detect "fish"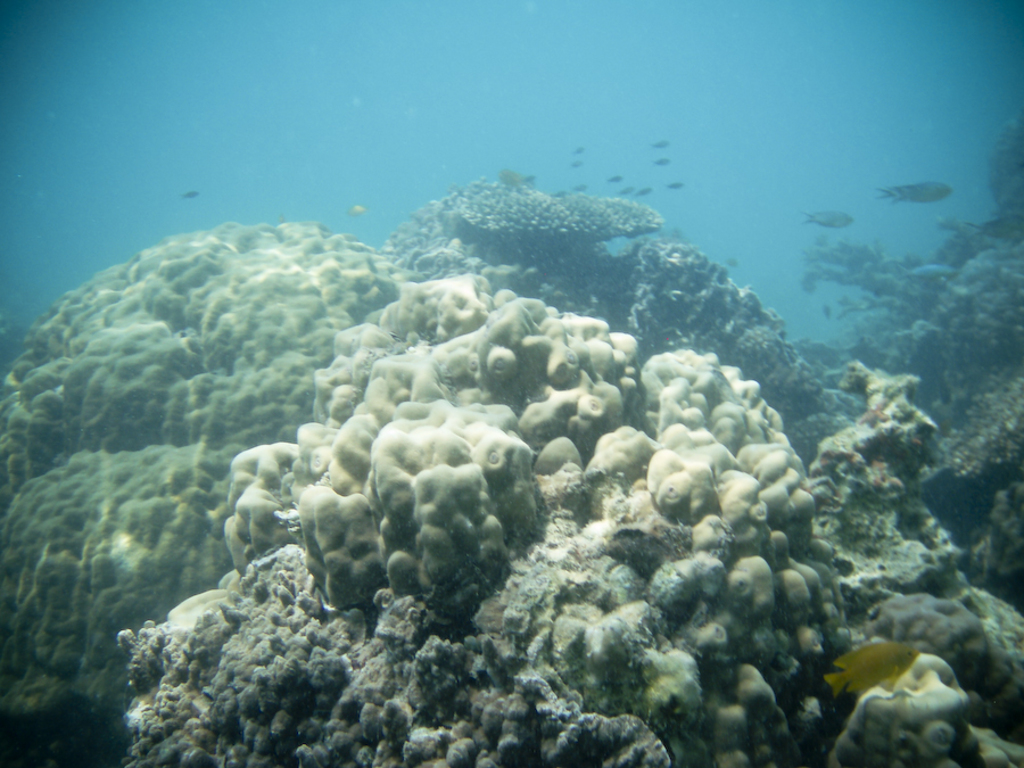
[left=876, top=176, right=945, bottom=207]
